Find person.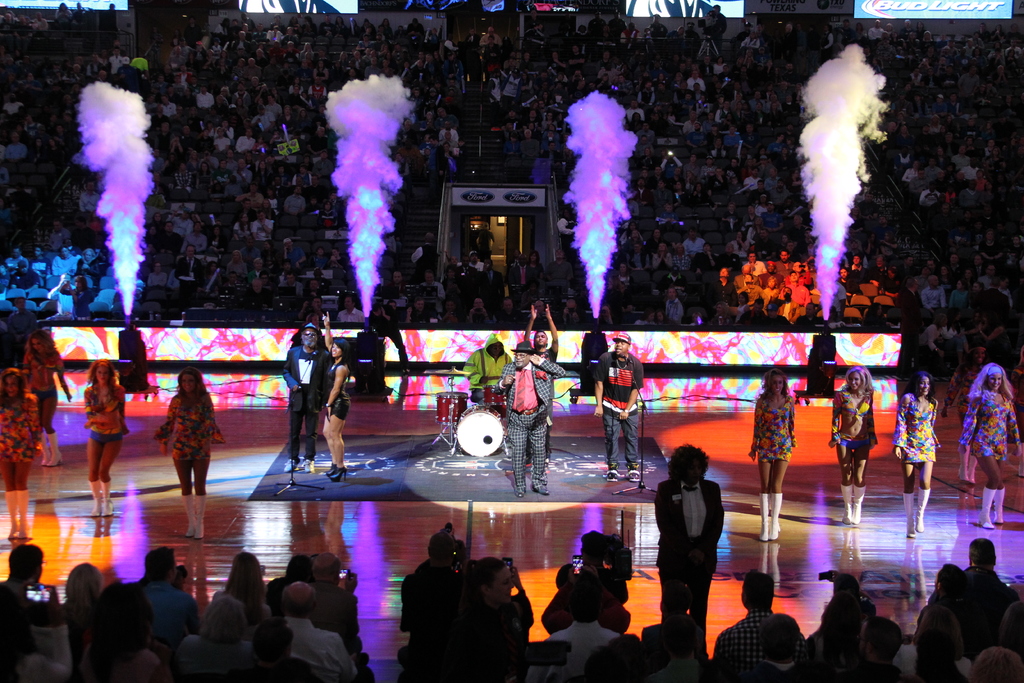
x1=652 y1=446 x2=722 y2=660.
